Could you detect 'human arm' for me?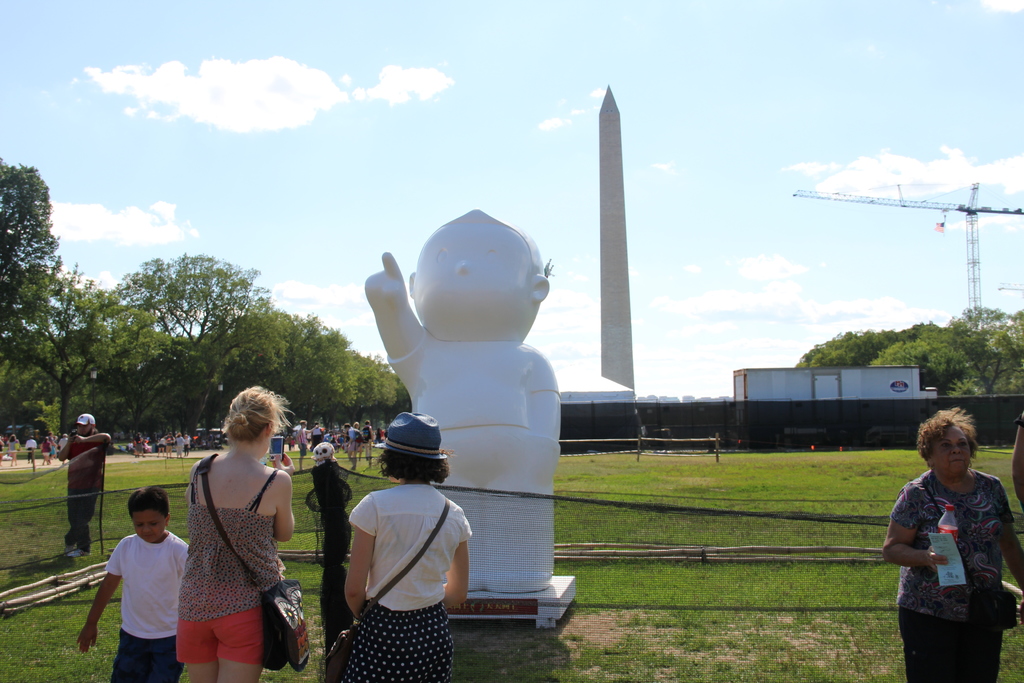
Detection result: [left=525, top=351, right=563, bottom=443].
